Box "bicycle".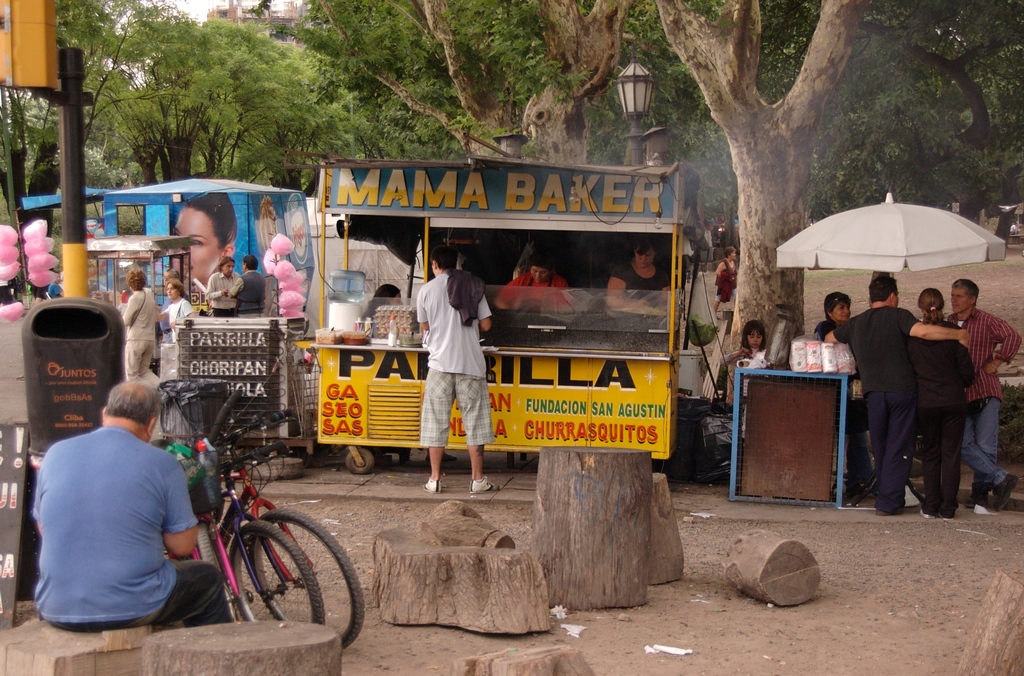
(x1=18, y1=388, x2=254, y2=626).
